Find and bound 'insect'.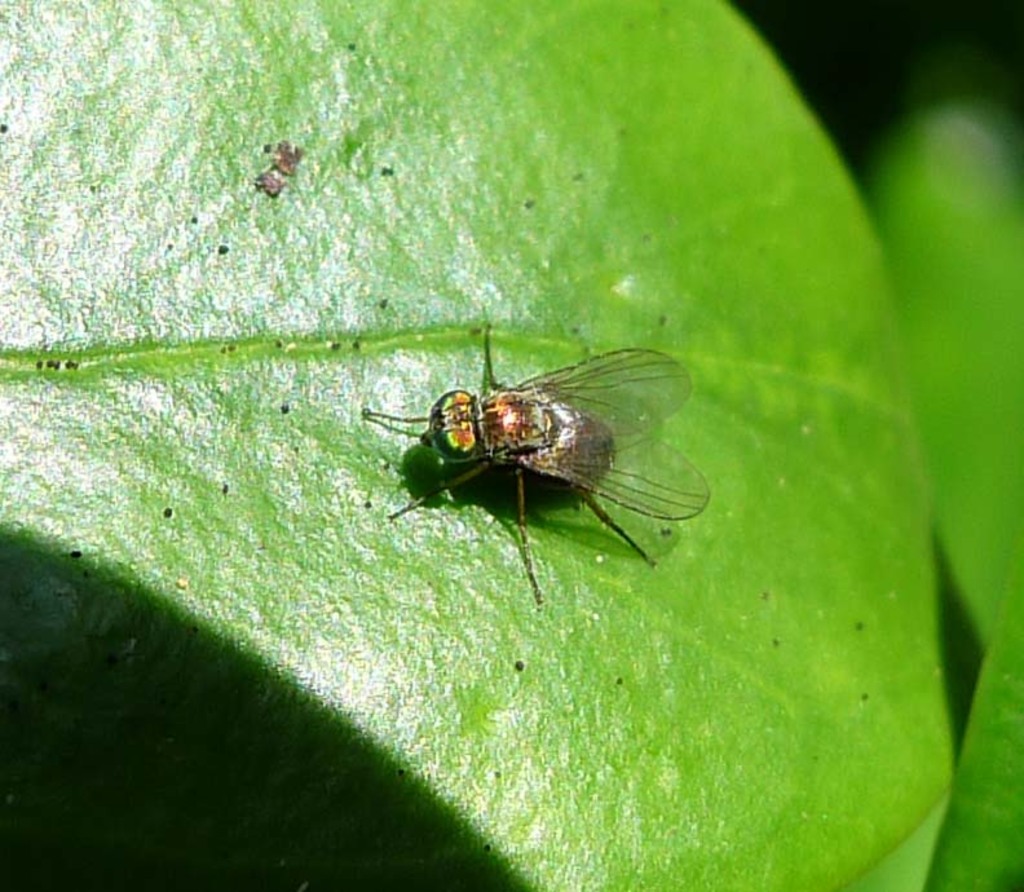
Bound: (365, 323, 716, 611).
